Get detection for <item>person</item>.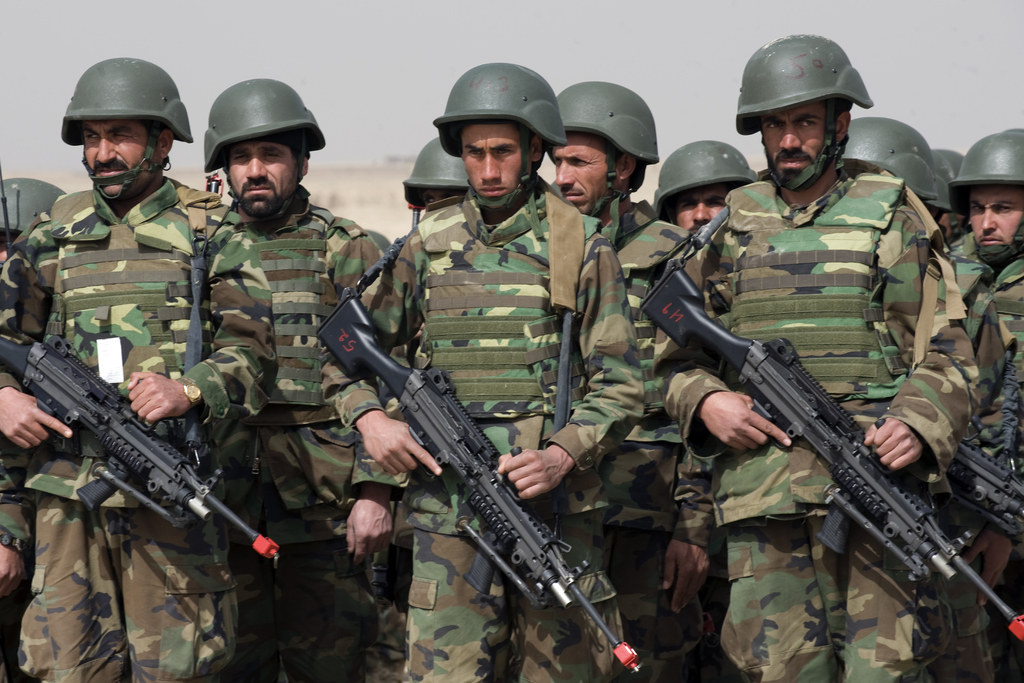
Detection: select_region(975, 242, 1023, 682).
